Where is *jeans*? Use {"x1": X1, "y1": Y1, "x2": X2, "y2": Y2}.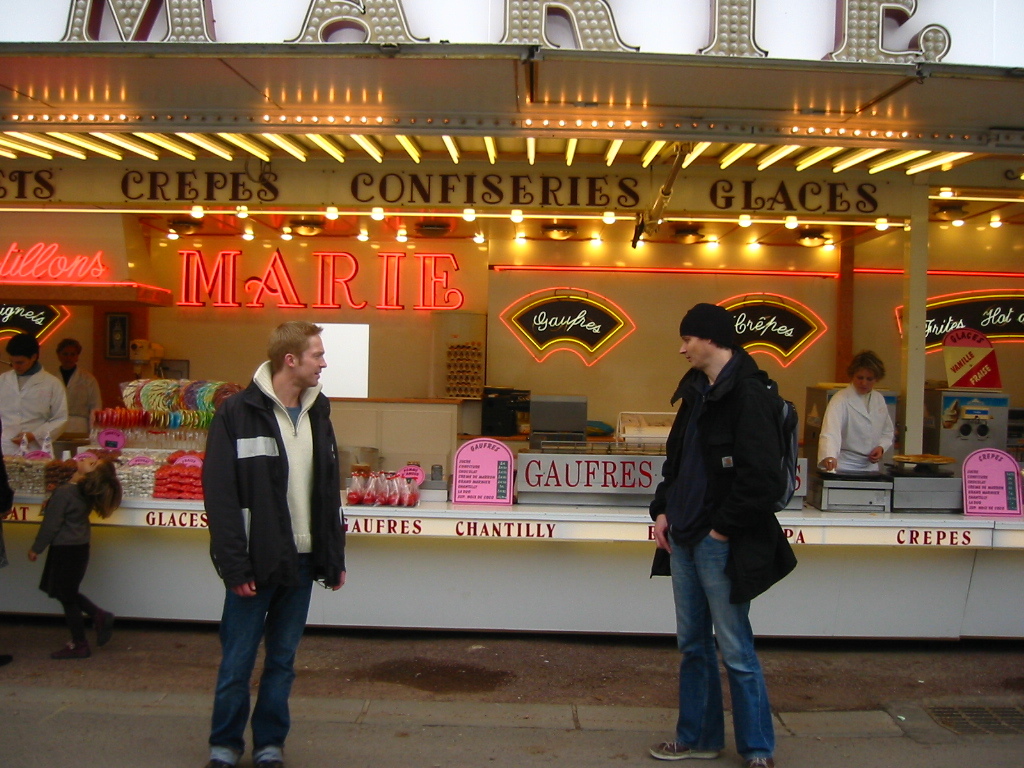
{"x1": 210, "y1": 576, "x2": 312, "y2": 761}.
